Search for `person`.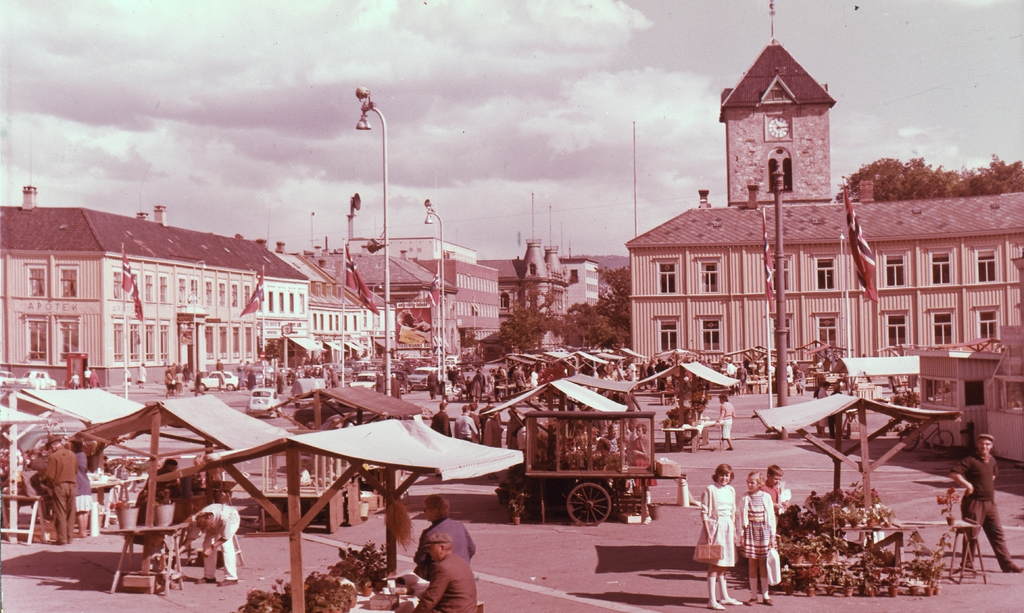
Found at [739,473,776,612].
